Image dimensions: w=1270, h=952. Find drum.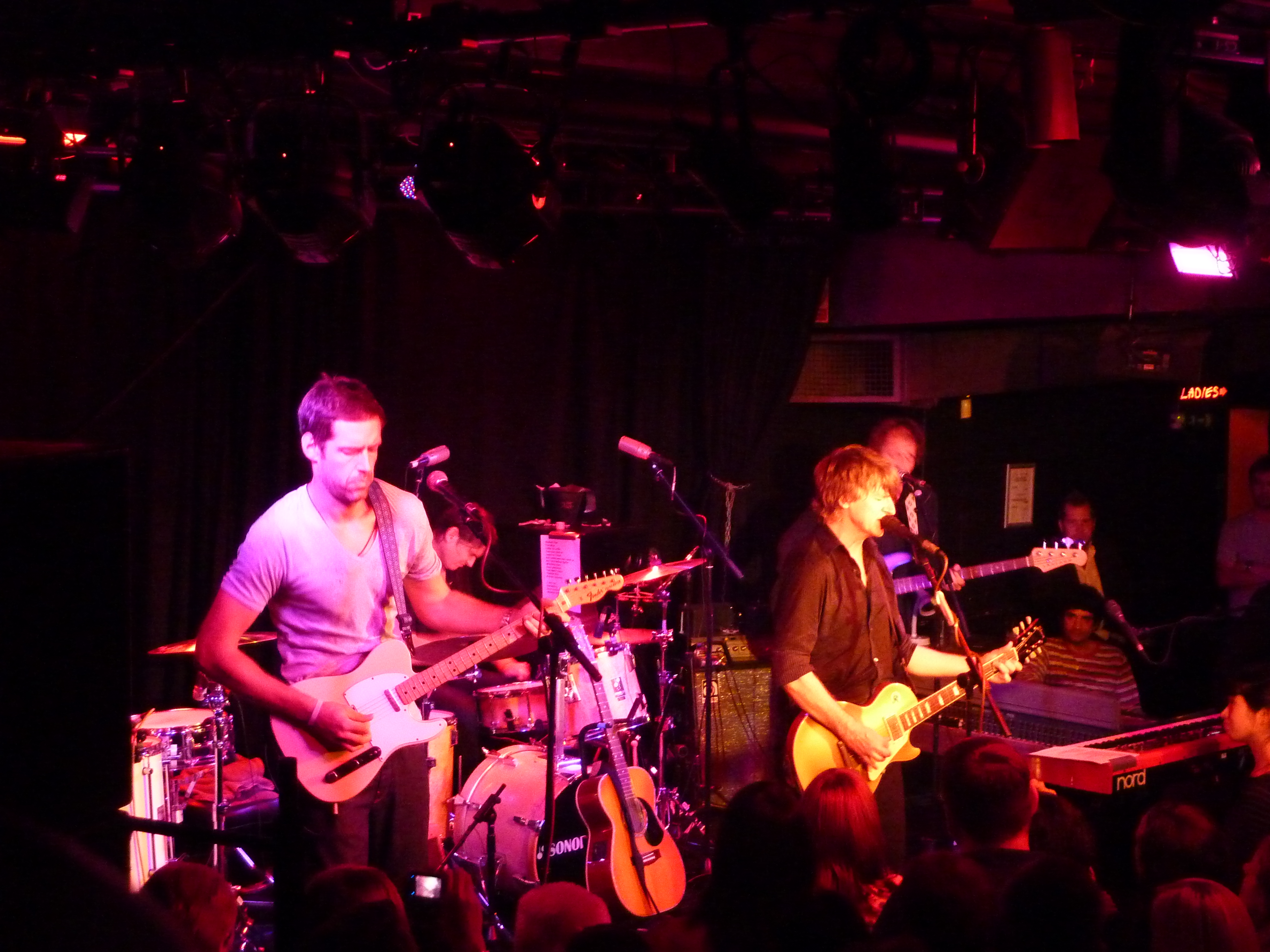
165/236/191/256.
